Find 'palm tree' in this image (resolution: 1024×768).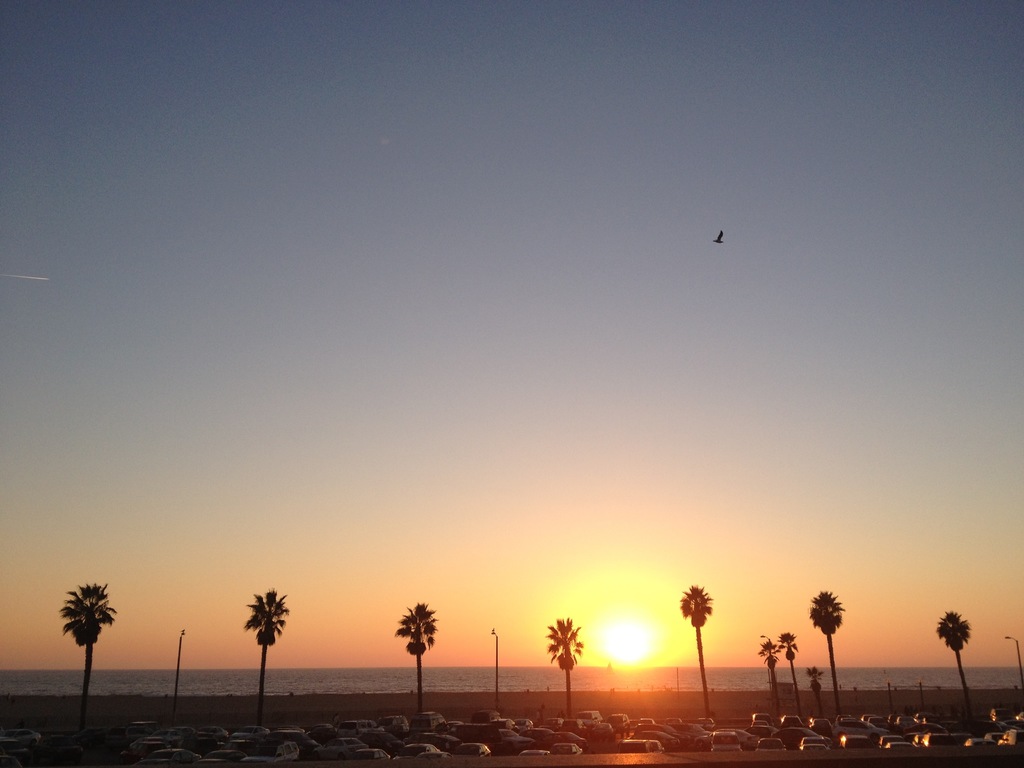
x1=39 y1=596 x2=113 y2=692.
